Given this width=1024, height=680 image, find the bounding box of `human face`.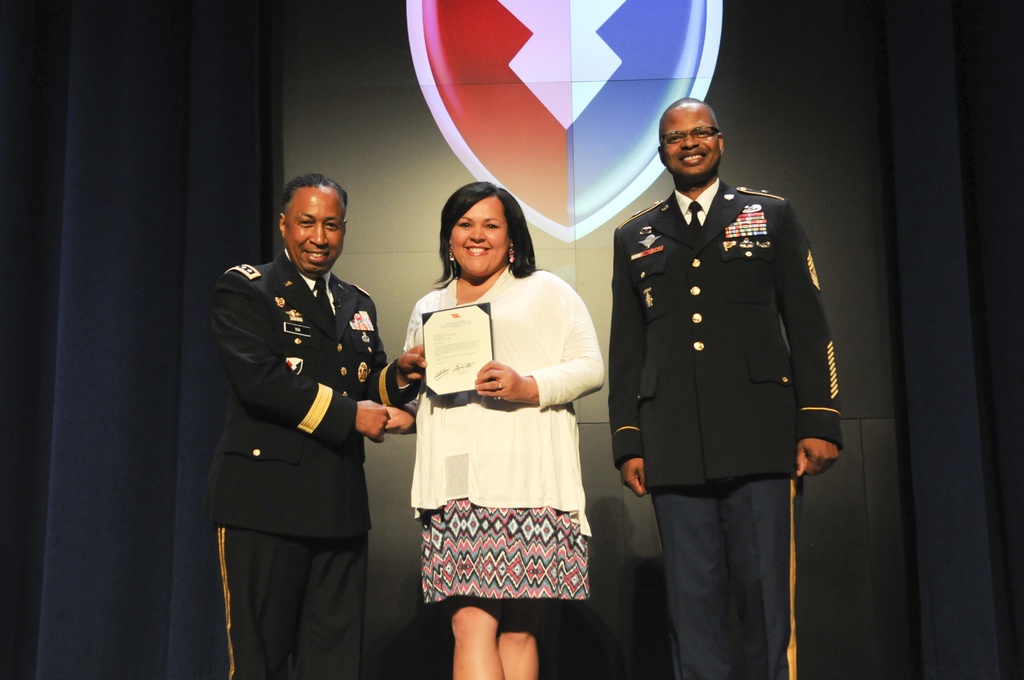
660, 106, 712, 181.
